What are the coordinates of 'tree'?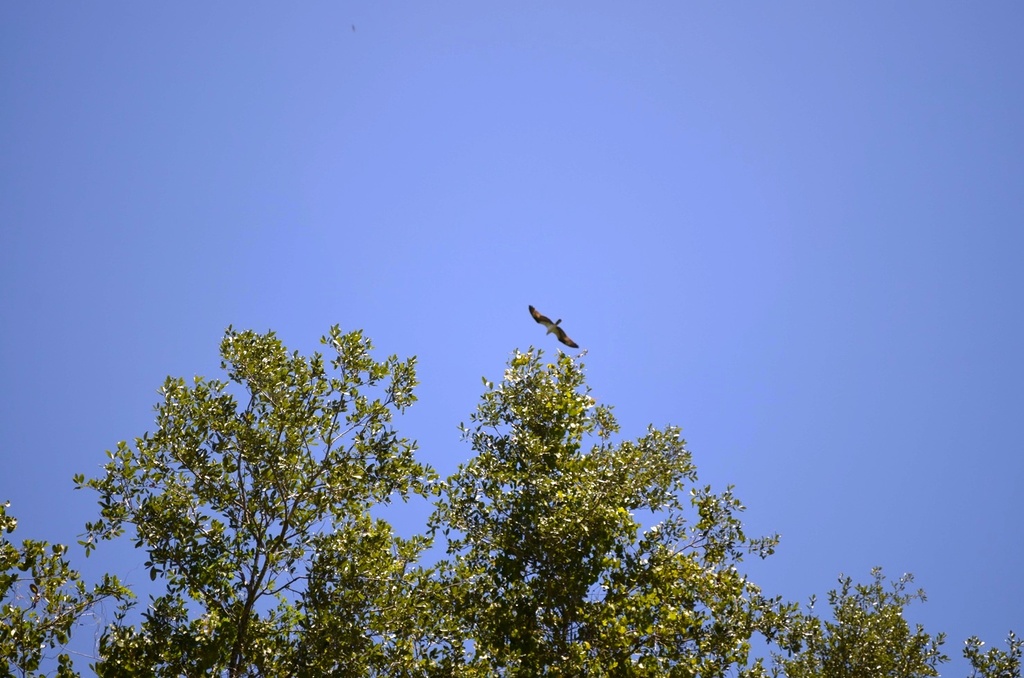
bbox=[0, 269, 960, 667].
